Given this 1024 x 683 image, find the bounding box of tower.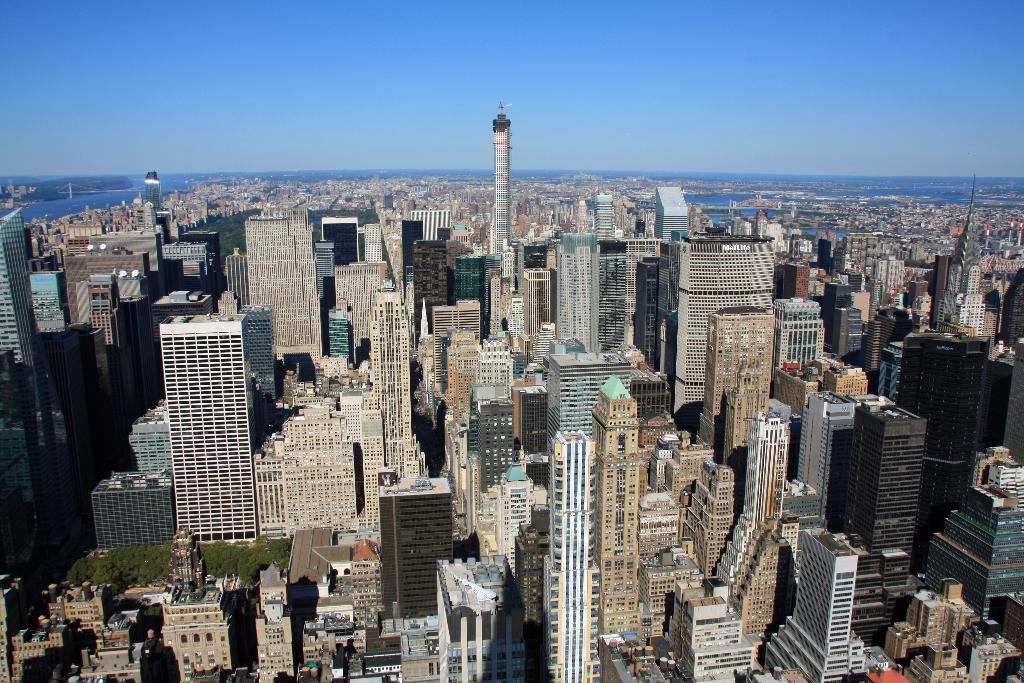
x1=452 y1=255 x2=488 y2=331.
